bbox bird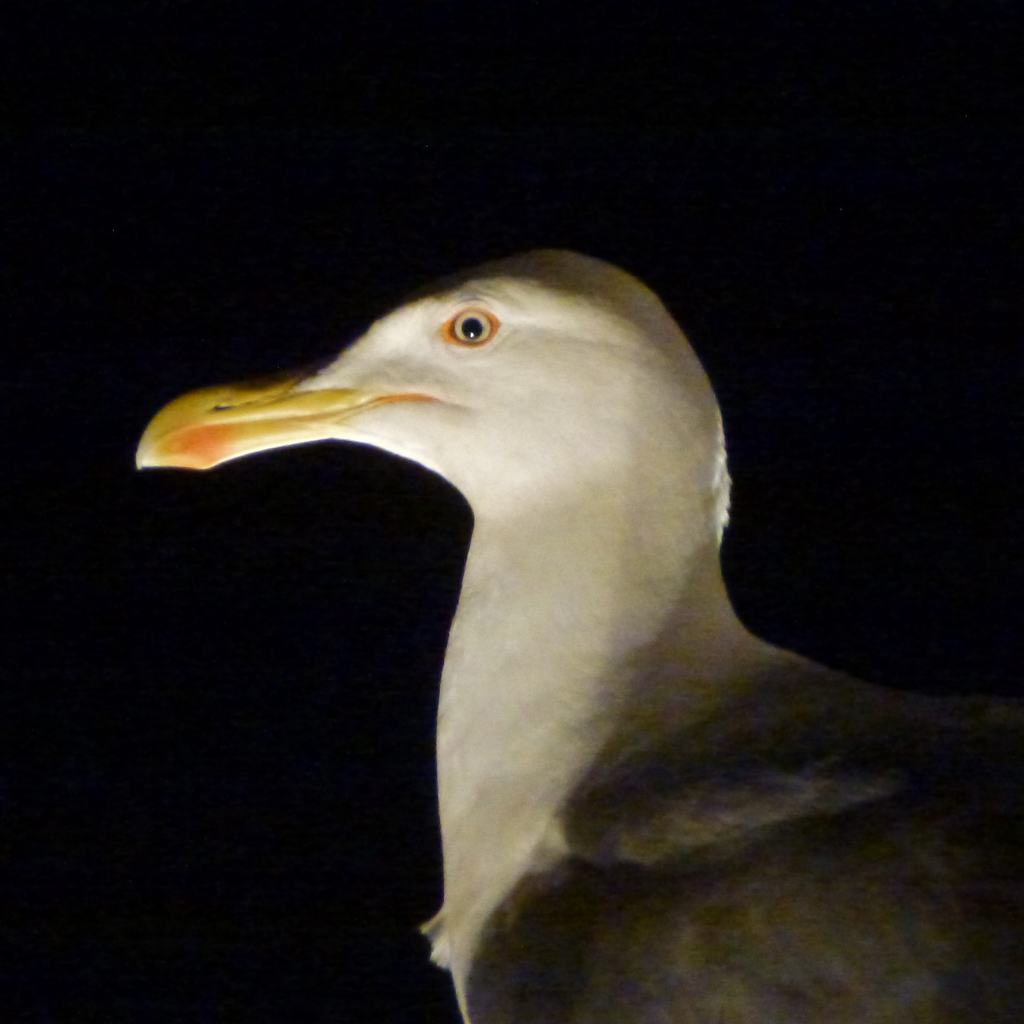
l=156, t=271, r=915, b=1014
